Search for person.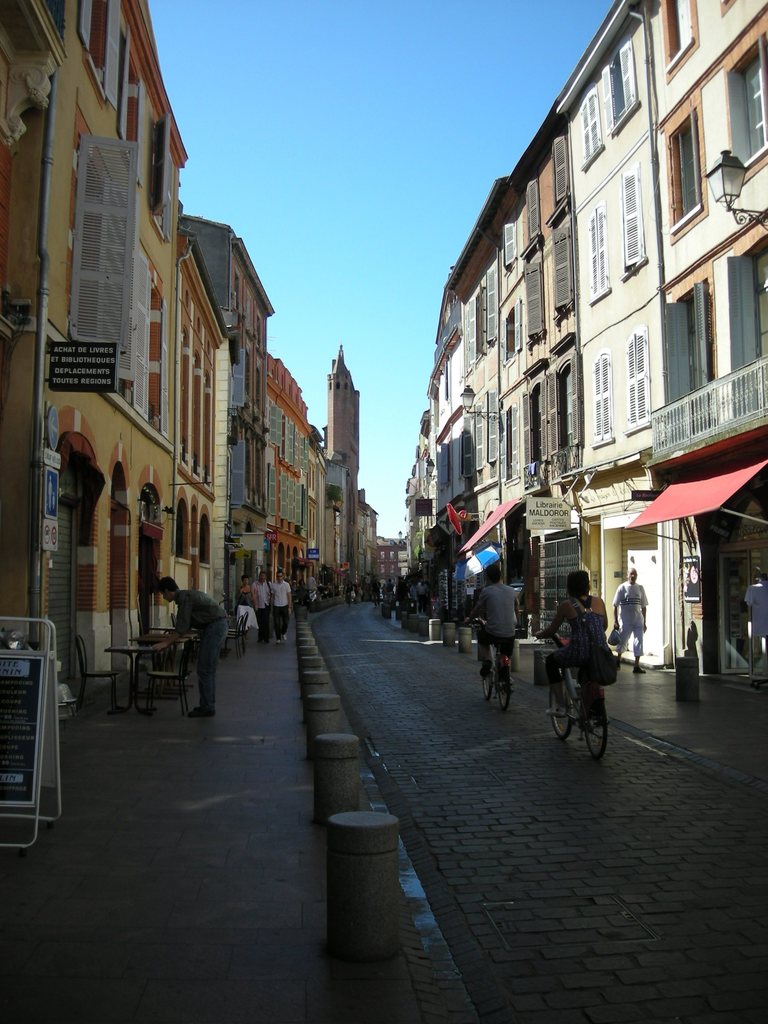
Found at l=529, t=569, r=604, b=730.
